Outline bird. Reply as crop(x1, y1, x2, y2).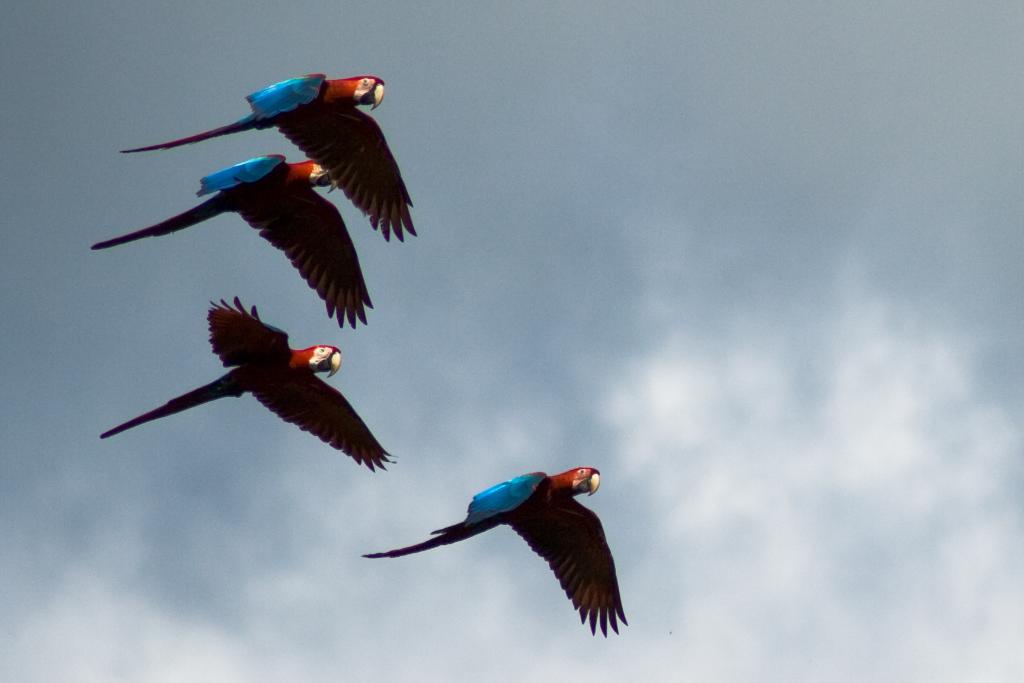
crop(115, 68, 414, 243).
